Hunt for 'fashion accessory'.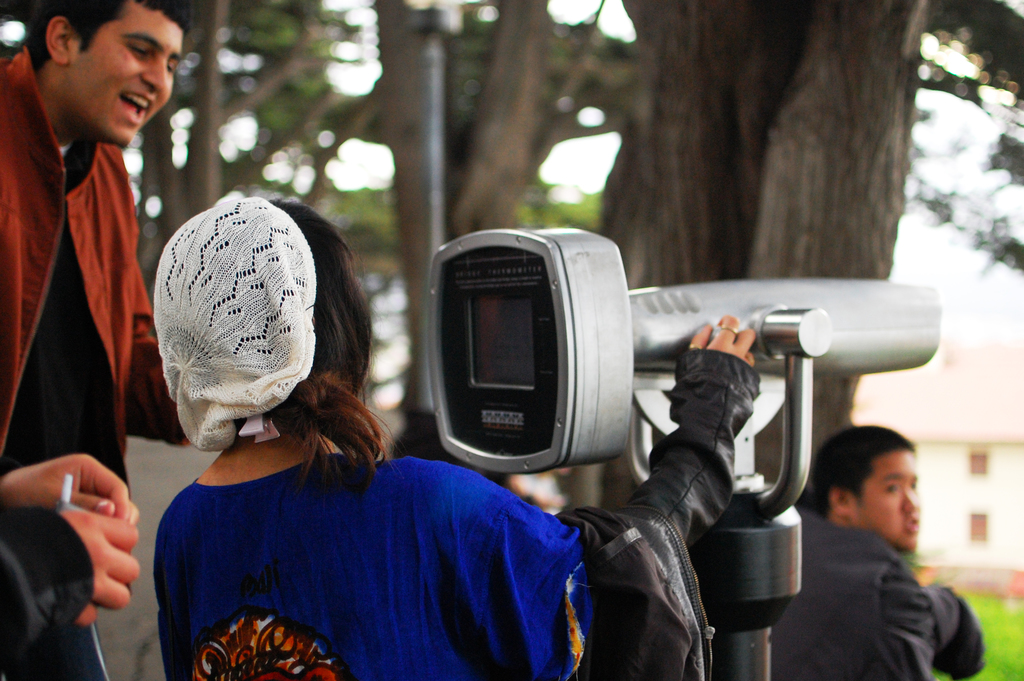
Hunted down at {"x1": 154, "y1": 197, "x2": 317, "y2": 454}.
